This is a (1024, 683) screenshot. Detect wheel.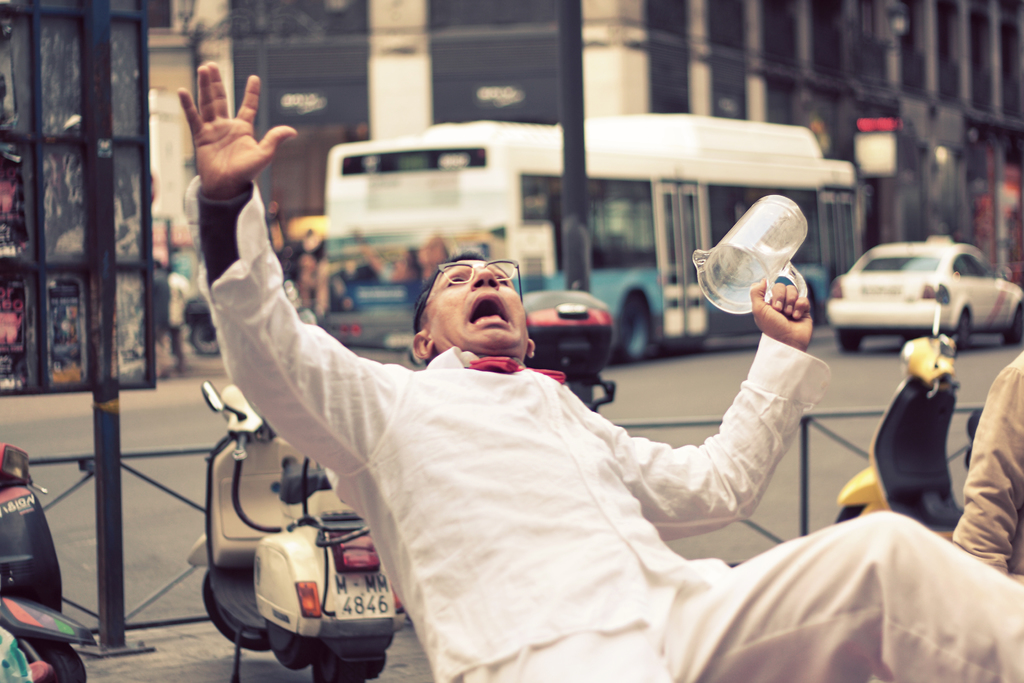
l=11, t=633, r=88, b=682.
